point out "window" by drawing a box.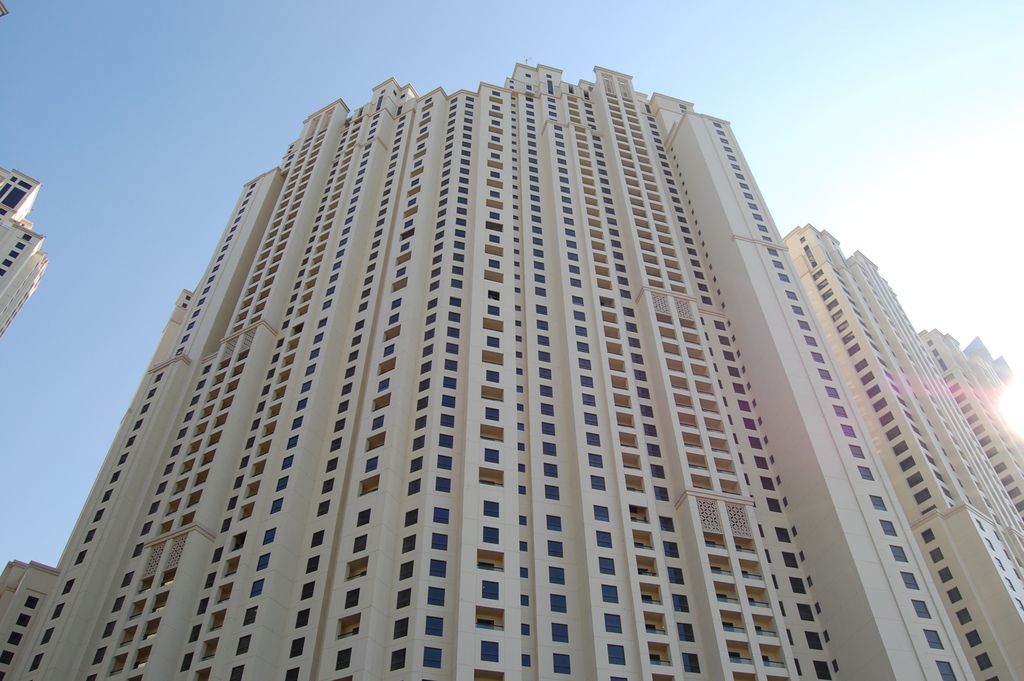
(589, 115, 596, 123).
